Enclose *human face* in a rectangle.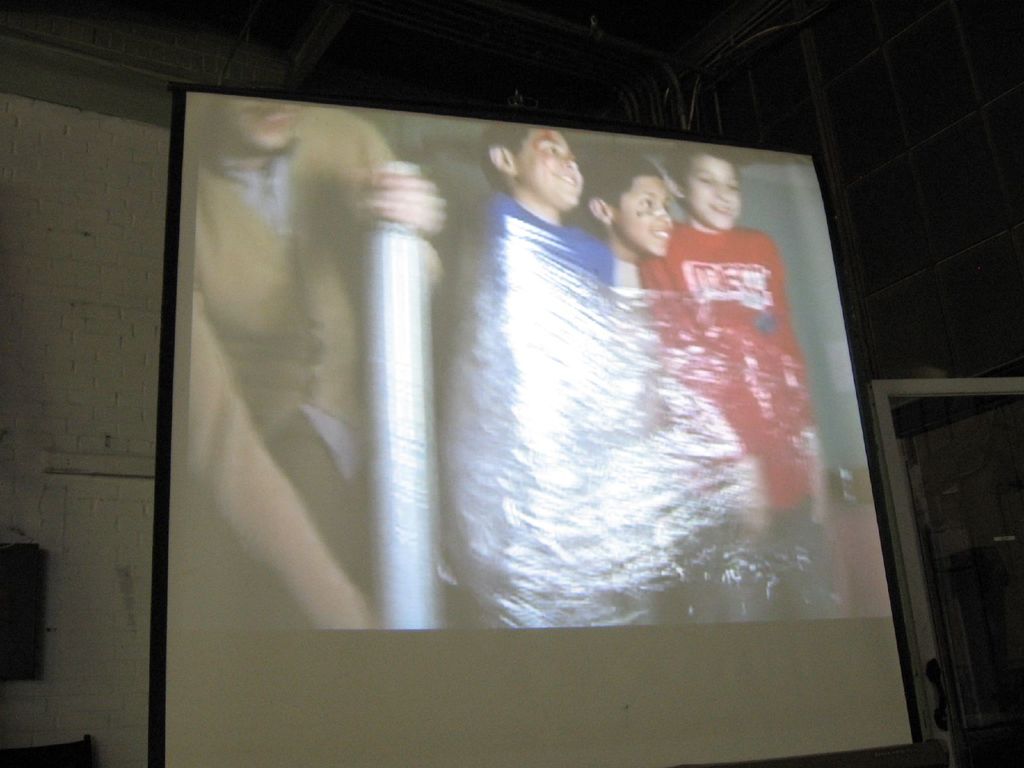
[682, 156, 740, 230].
